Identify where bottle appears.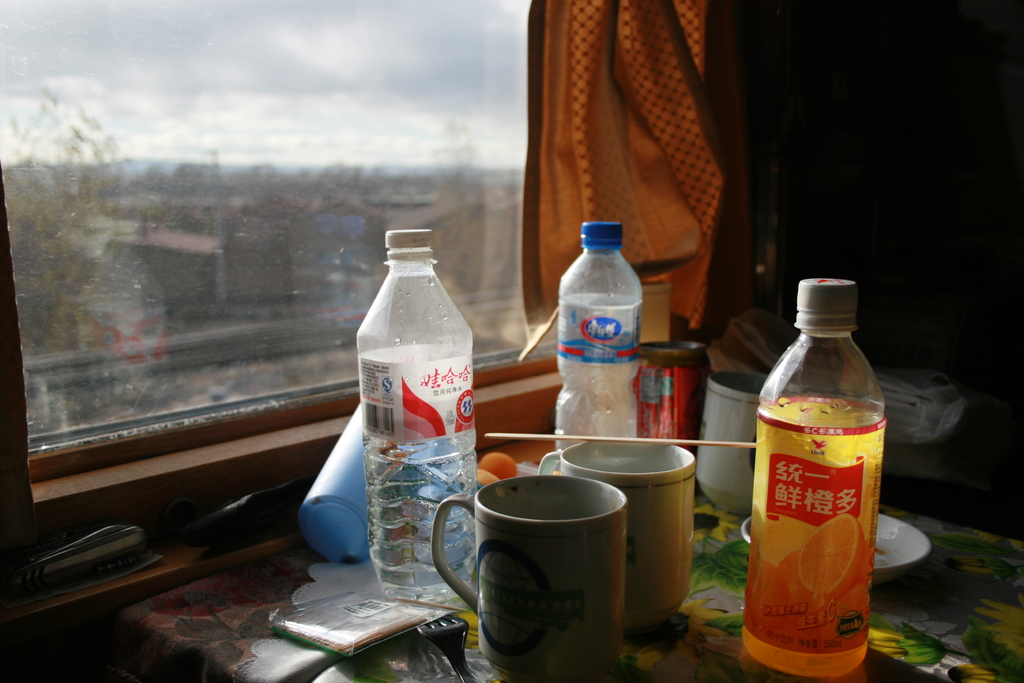
Appears at bbox(556, 220, 643, 452).
